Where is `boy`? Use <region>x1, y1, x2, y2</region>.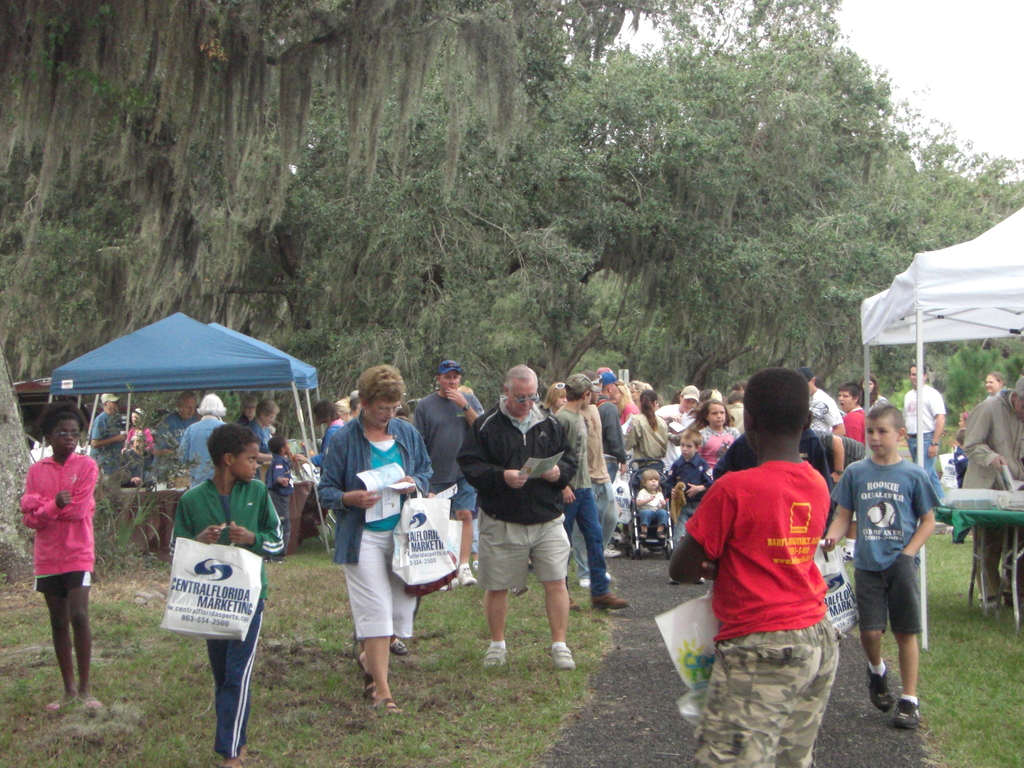
<region>821, 403, 943, 729</region>.
